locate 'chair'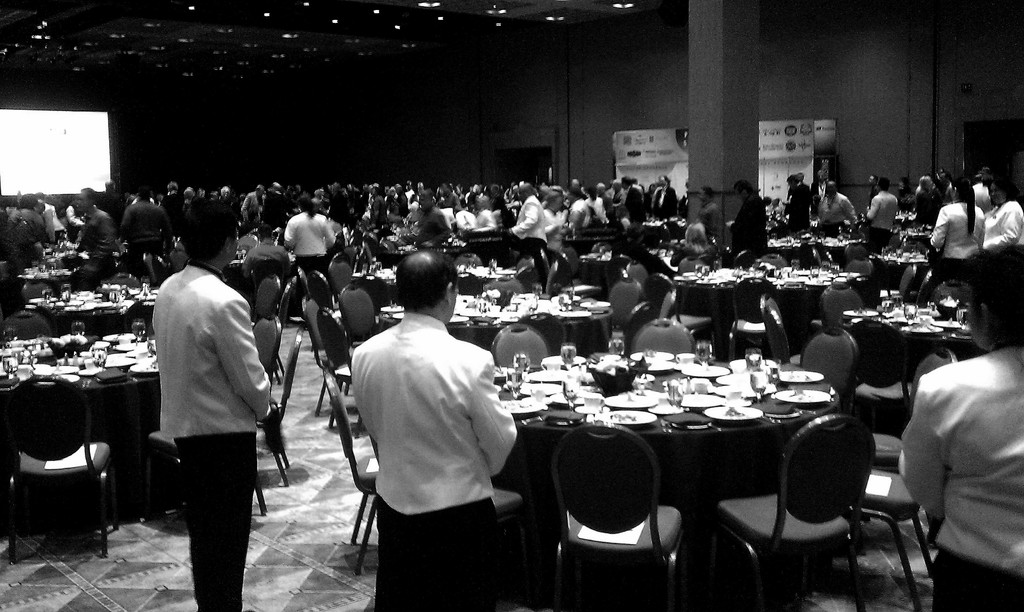
328, 251, 357, 297
